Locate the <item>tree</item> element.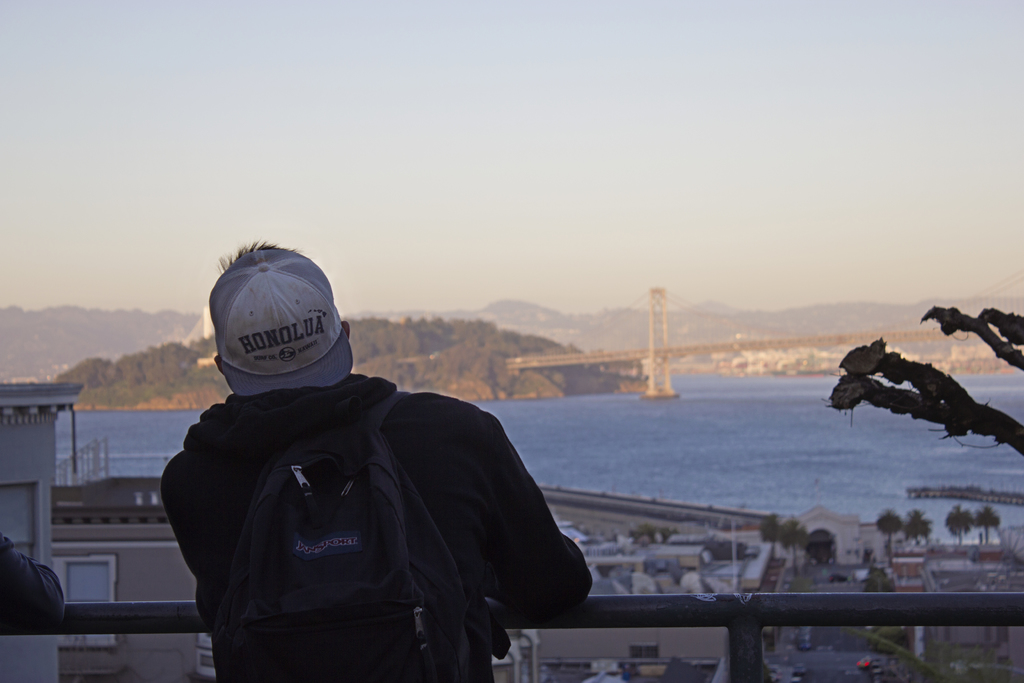
Element bbox: (x1=902, y1=508, x2=934, y2=545).
